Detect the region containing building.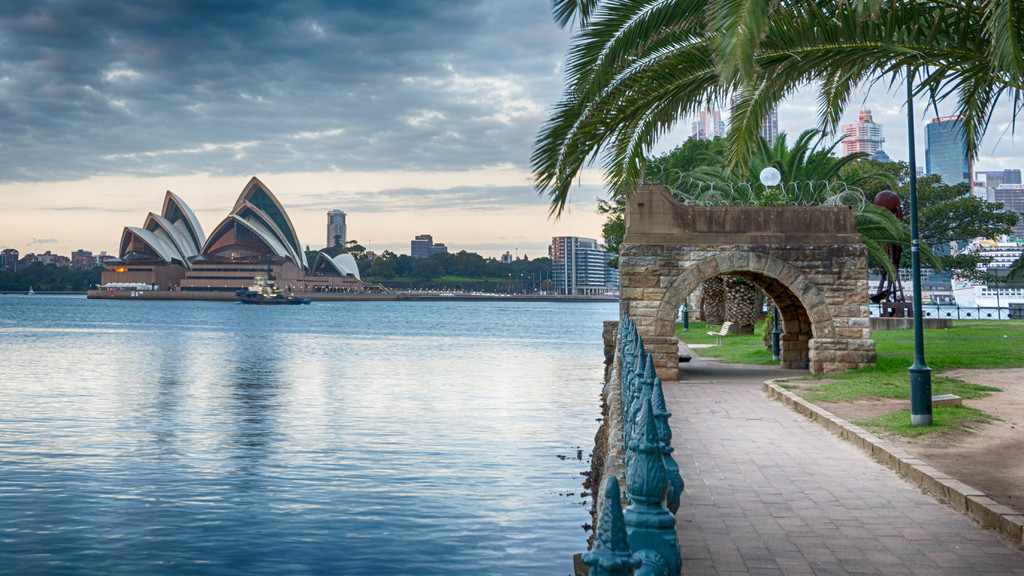
<box>551,235,616,292</box>.
